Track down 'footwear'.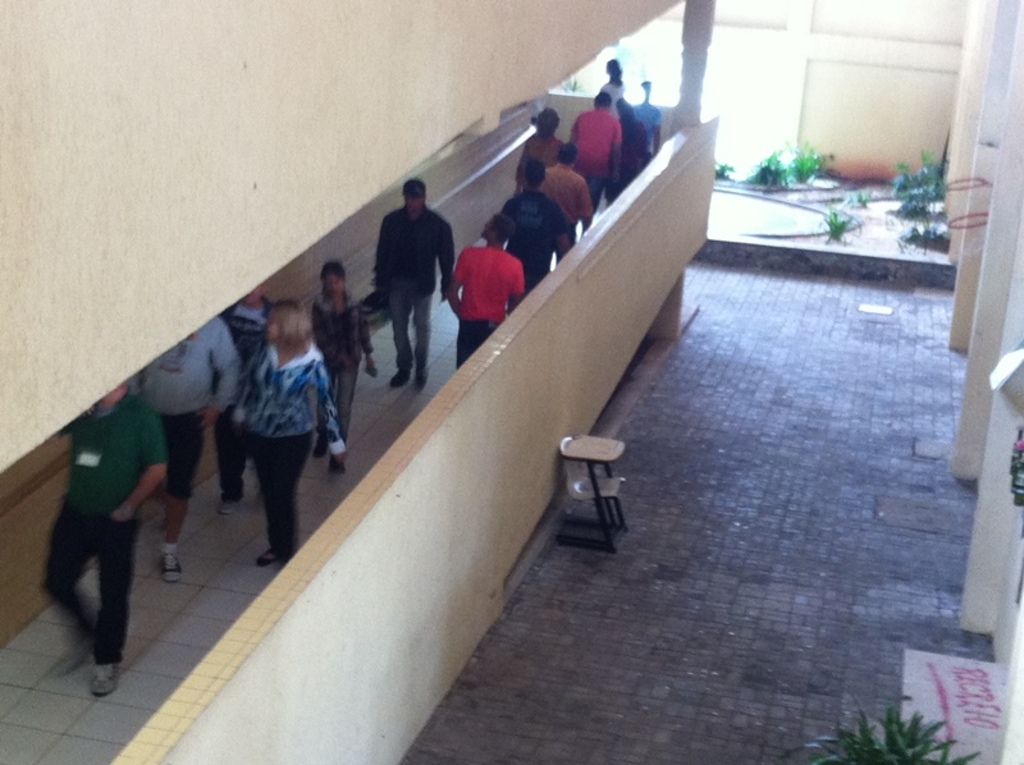
Tracked to box(416, 366, 430, 390).
